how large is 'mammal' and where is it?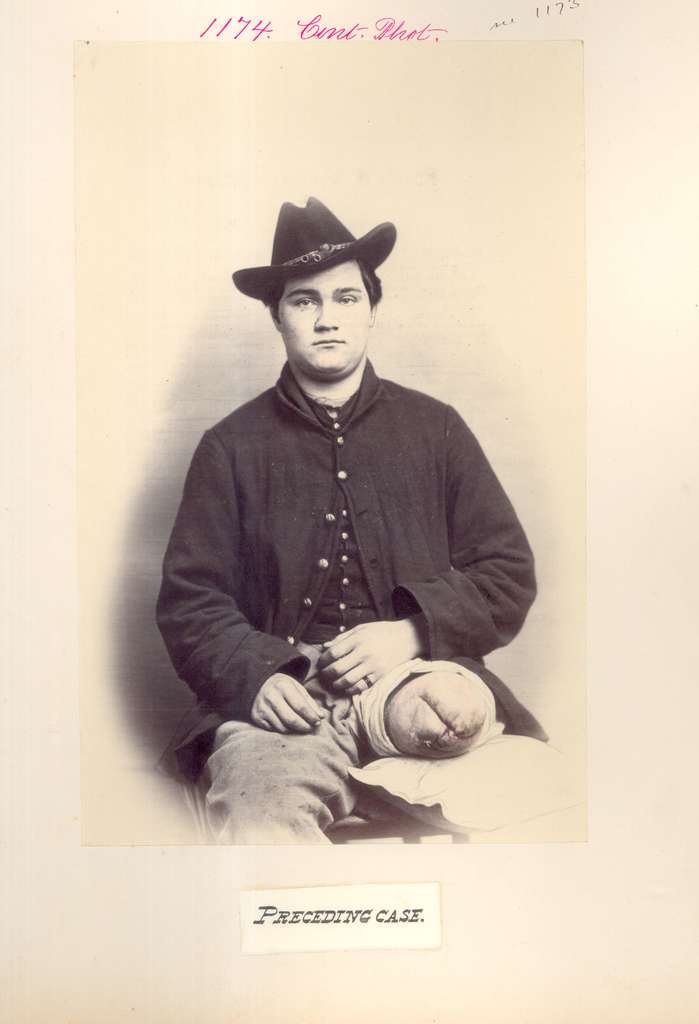
Bounding box: BBox(138, 199, 564, 834).
